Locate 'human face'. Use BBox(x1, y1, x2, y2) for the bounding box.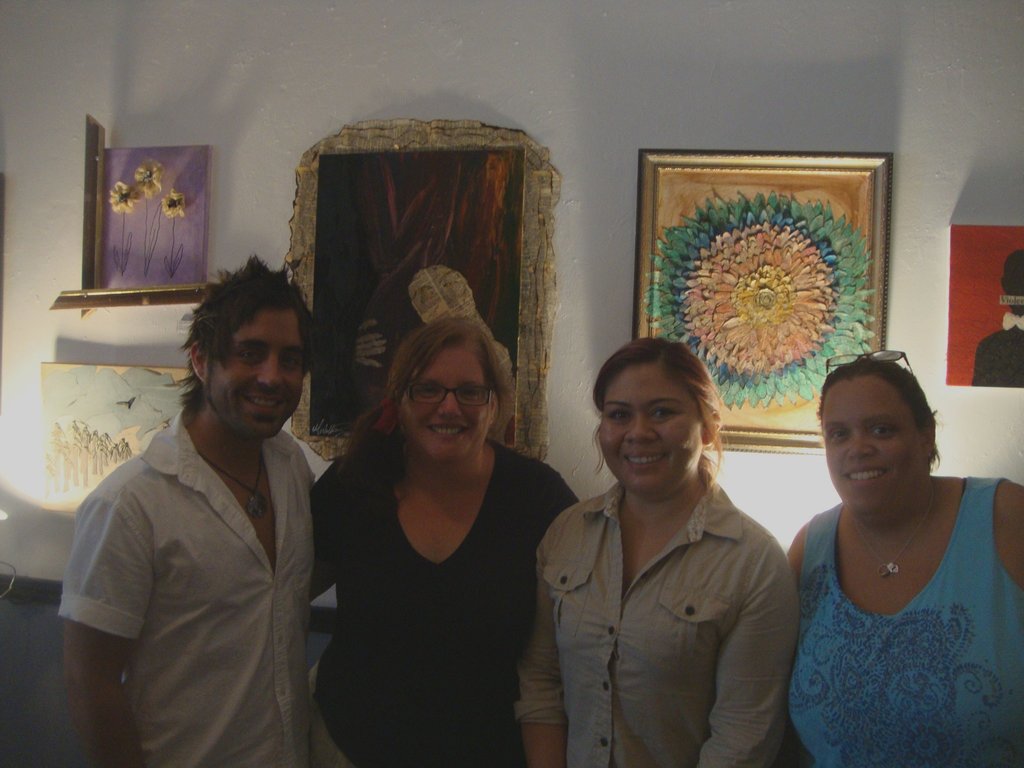
BBox(600, 364, 703, 498).
